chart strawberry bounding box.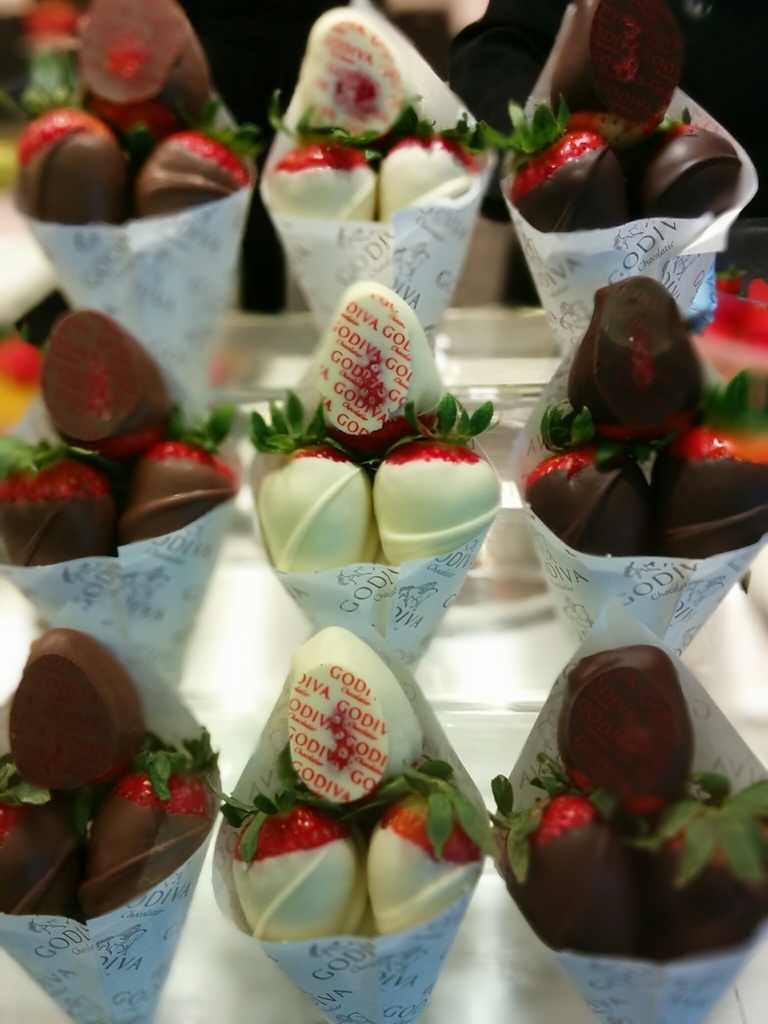
Charted: [left=639, top=106, right=742, bottom=225].
